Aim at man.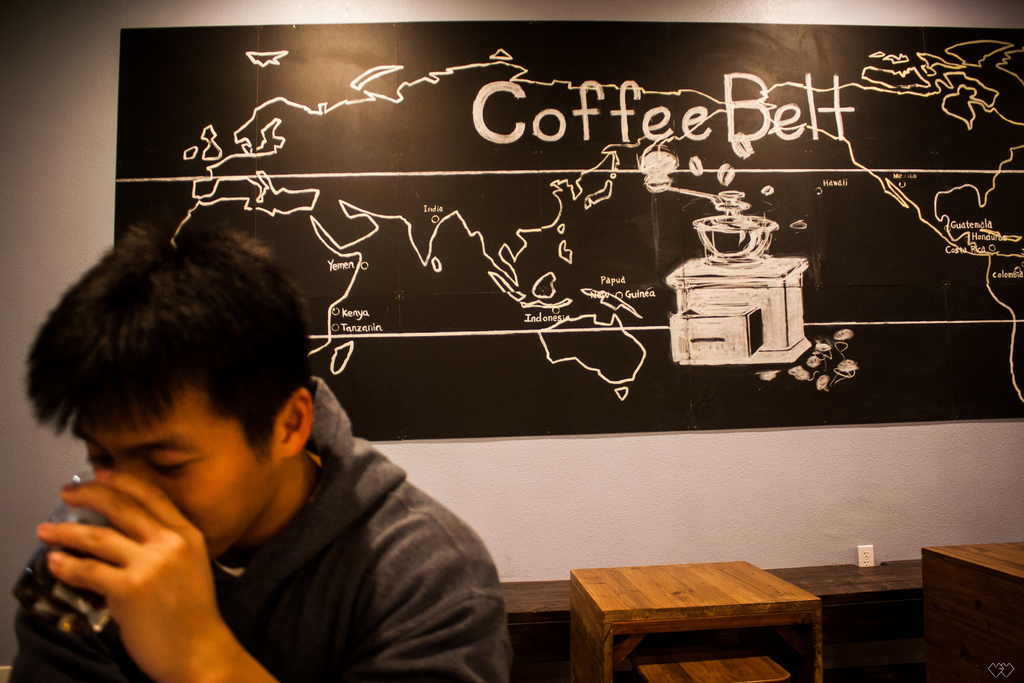
Aimed at box=[16, 238, 518, 682].
